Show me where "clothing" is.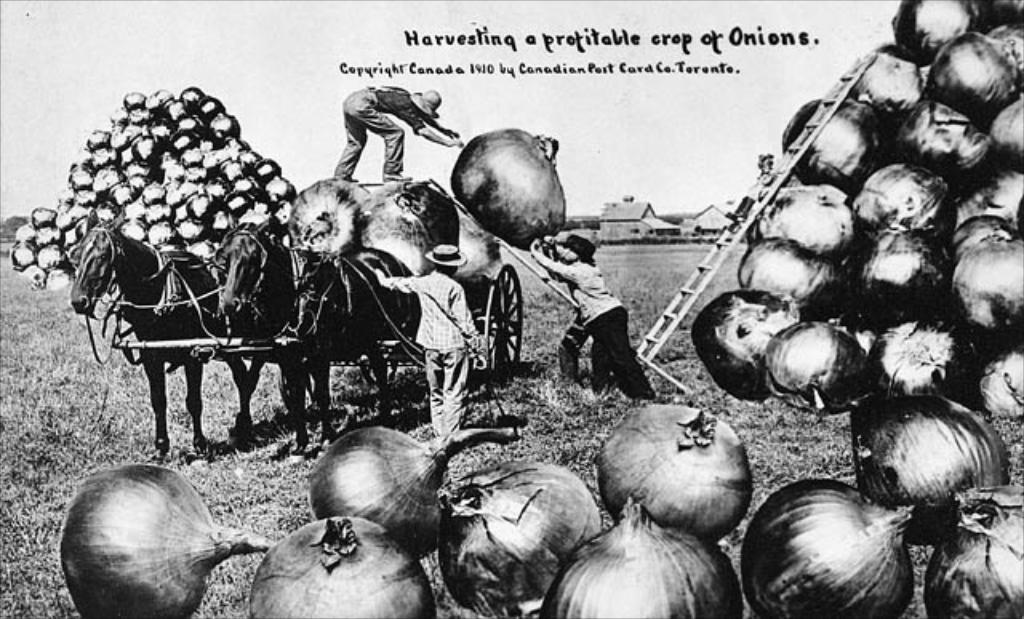
"clothing" is at (384, 272, 482, 443).
